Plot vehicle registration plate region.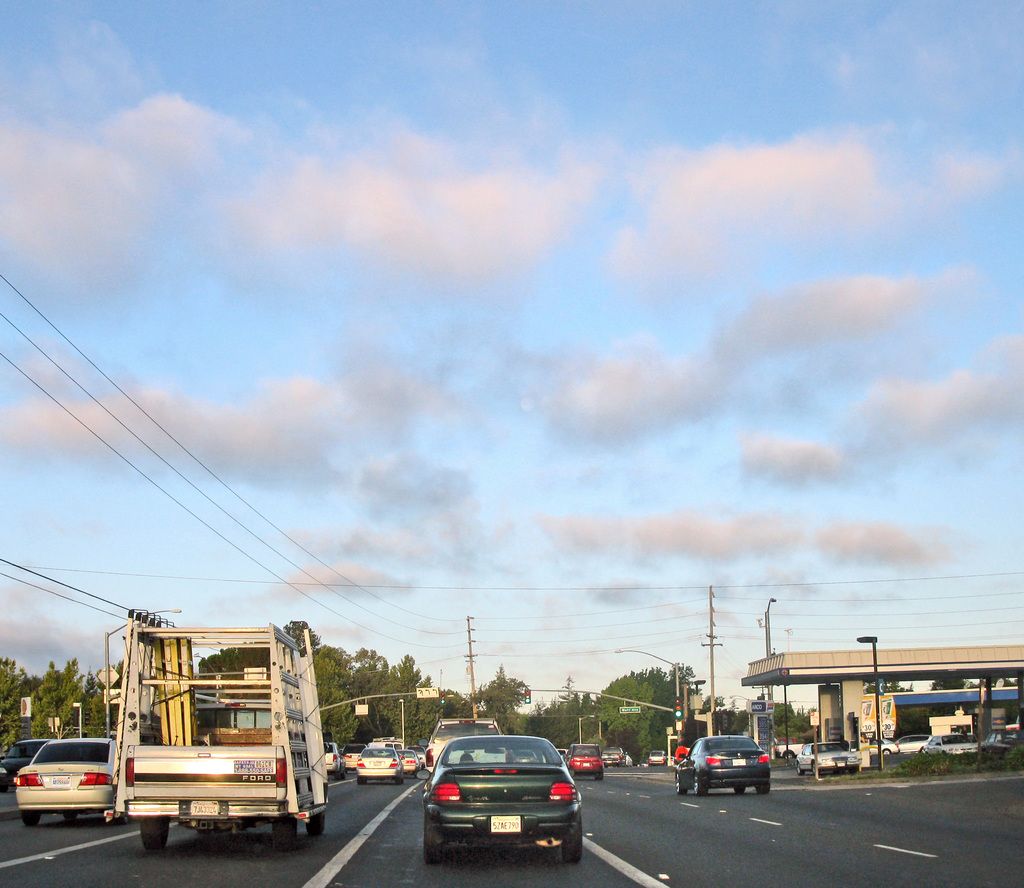
Plotted at <bbox>191, 800, 220, 816</bbox>.
